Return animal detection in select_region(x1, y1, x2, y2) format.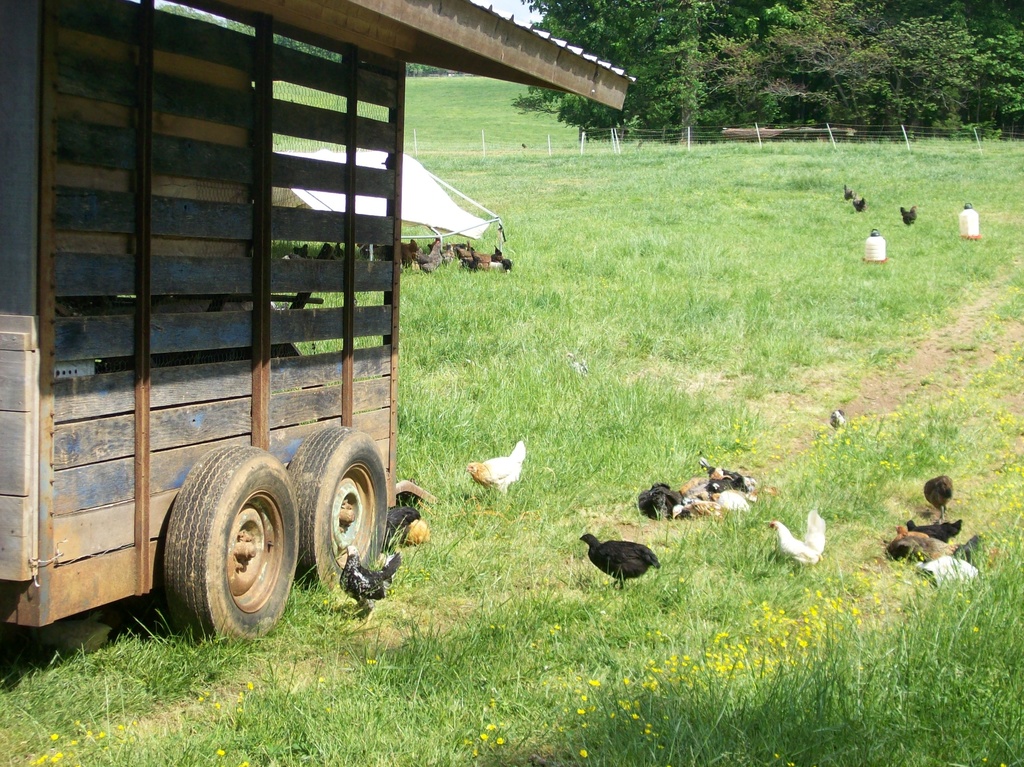
select_region(762, 509, 833, 569).
